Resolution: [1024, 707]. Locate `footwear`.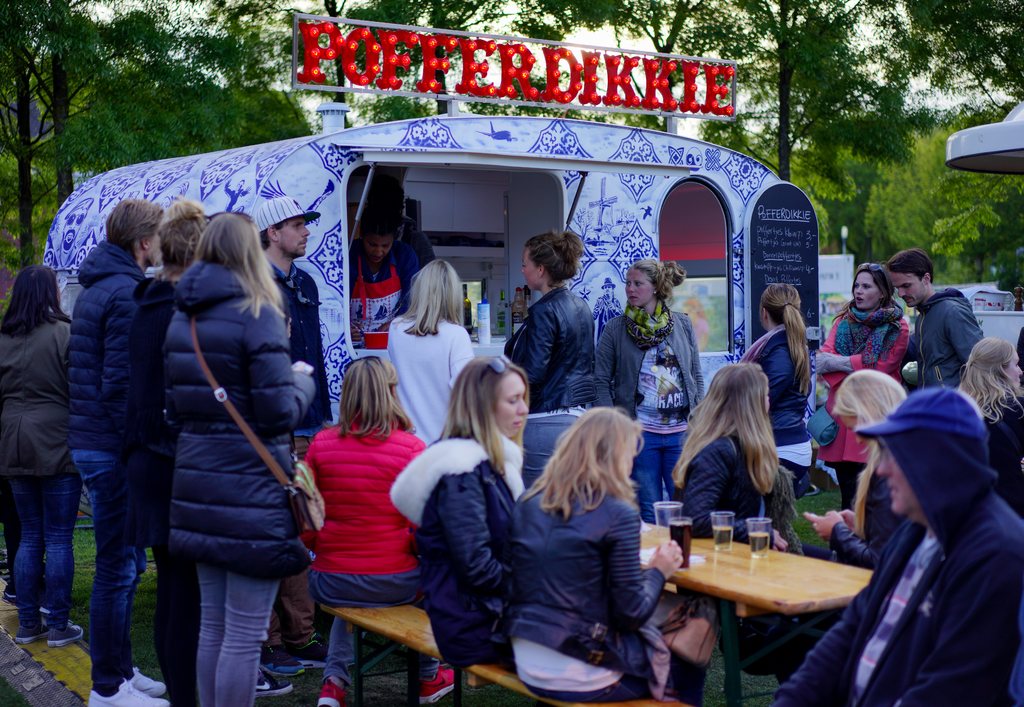
Rect(420, 662, 456, 704).
